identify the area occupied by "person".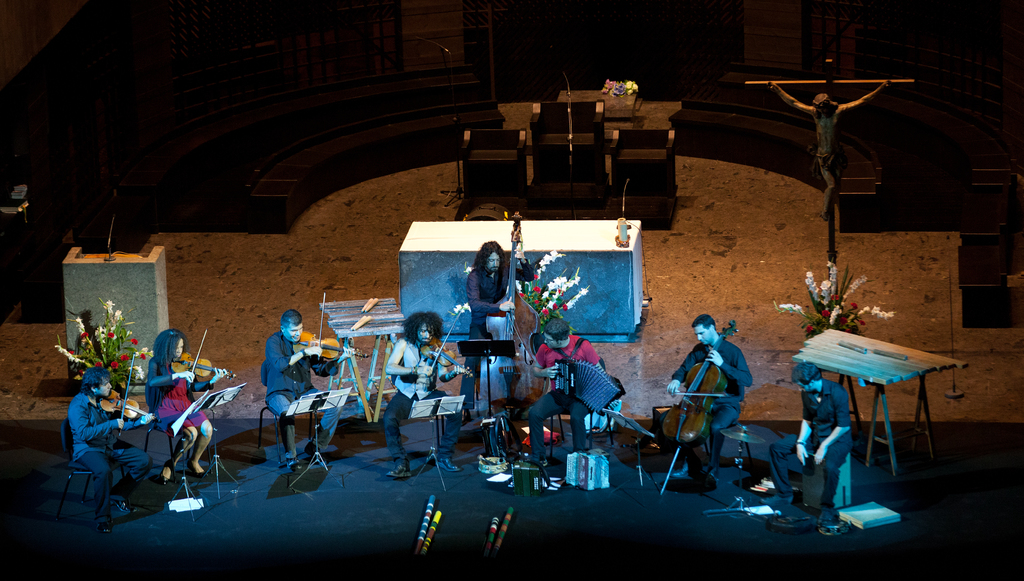
Area: bbox=[526, 319, 606, 465].
